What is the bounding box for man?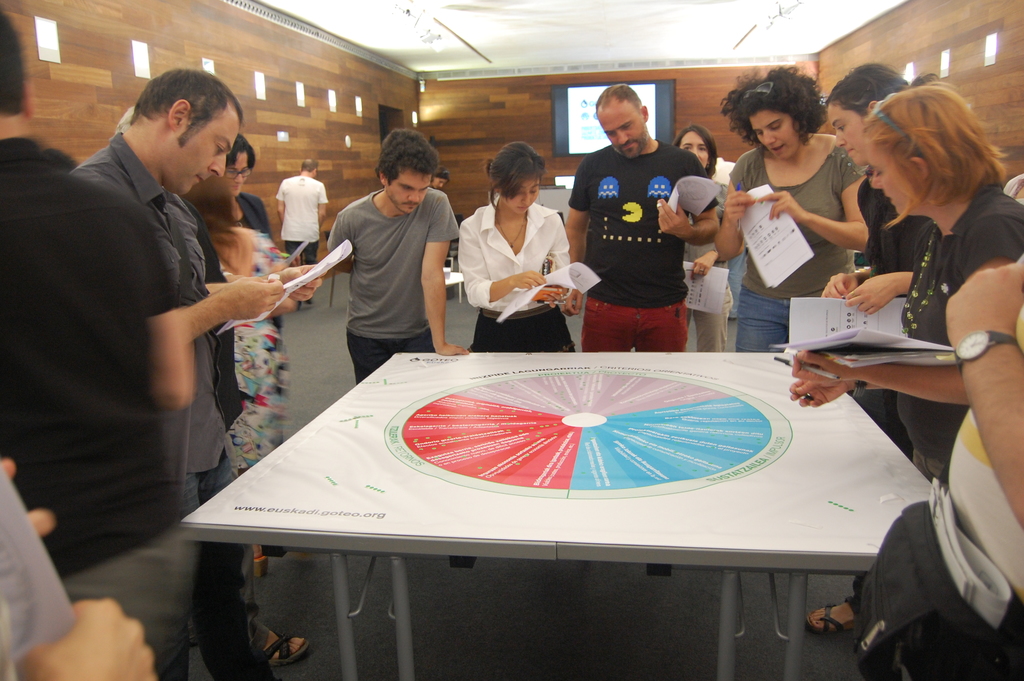
<box>317,133,465,359</box>.
